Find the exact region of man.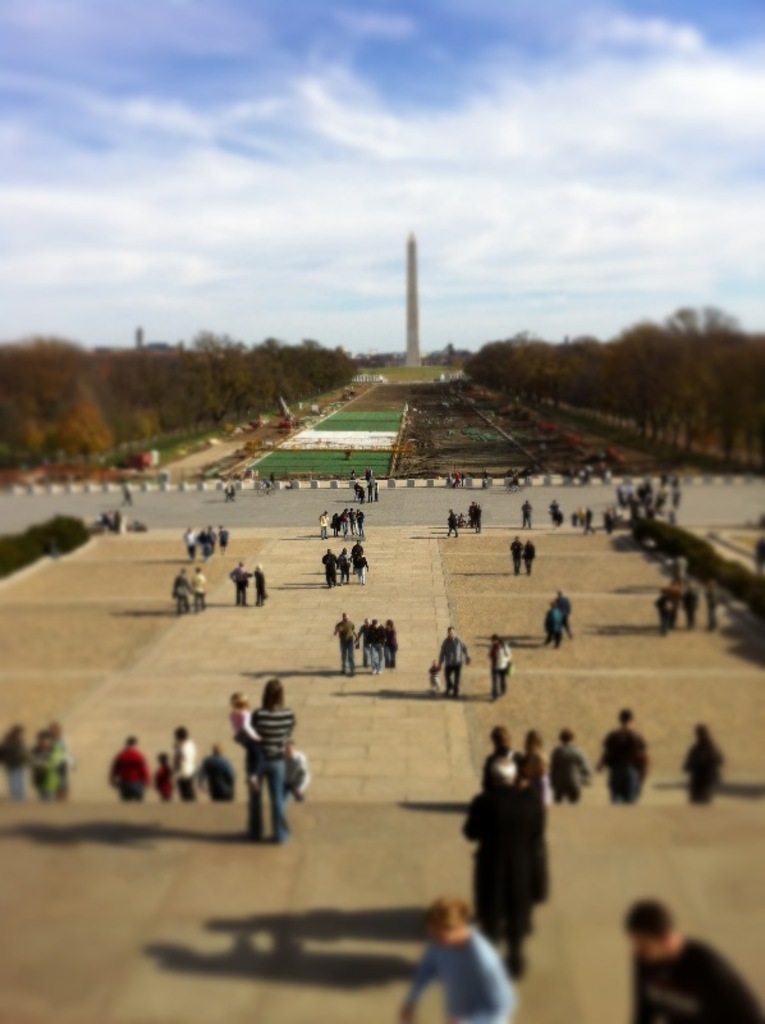
Exact region: 353/553/368/584.
